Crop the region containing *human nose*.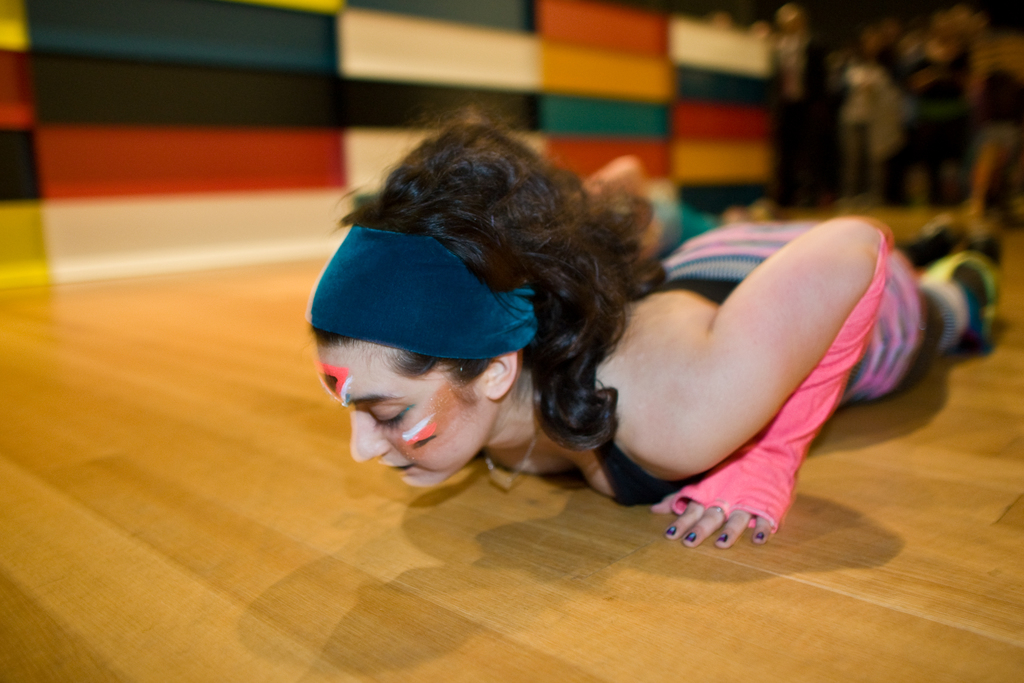
Crop region: select_region(353, 410, 388, 463).
